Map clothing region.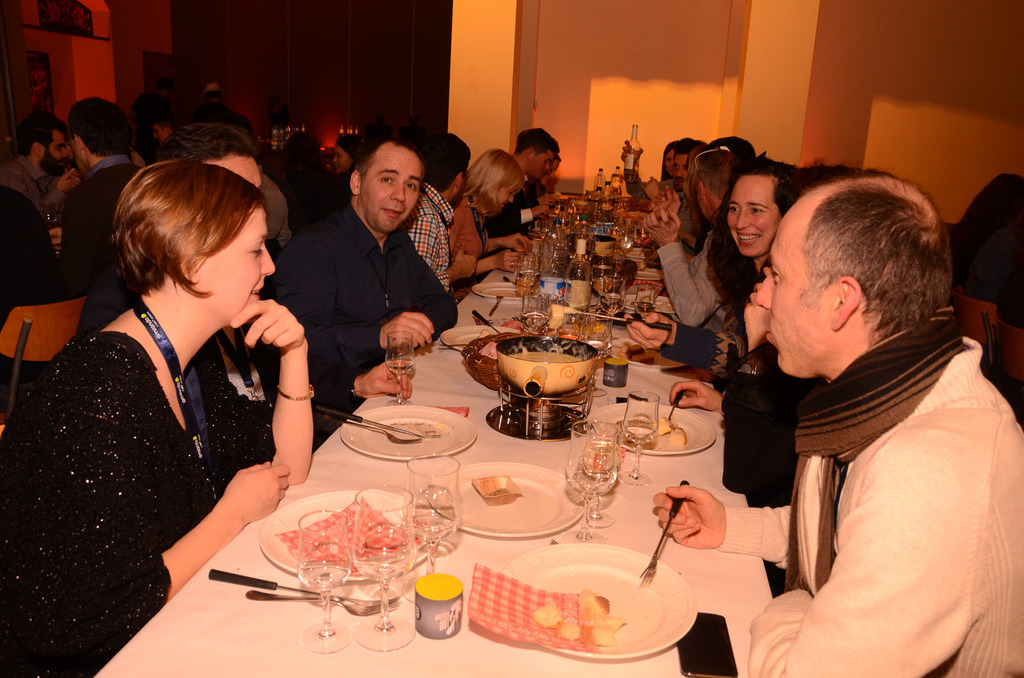
Mapped to crop(0, 188, 79, 333).
